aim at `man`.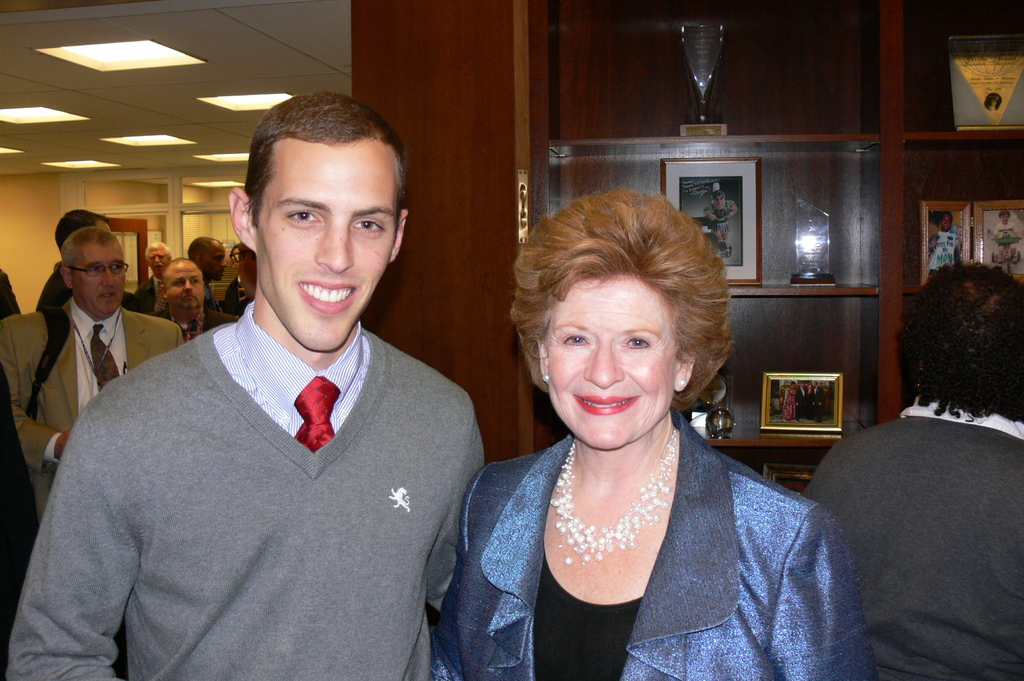
Aimed at 157/258/240/342.
